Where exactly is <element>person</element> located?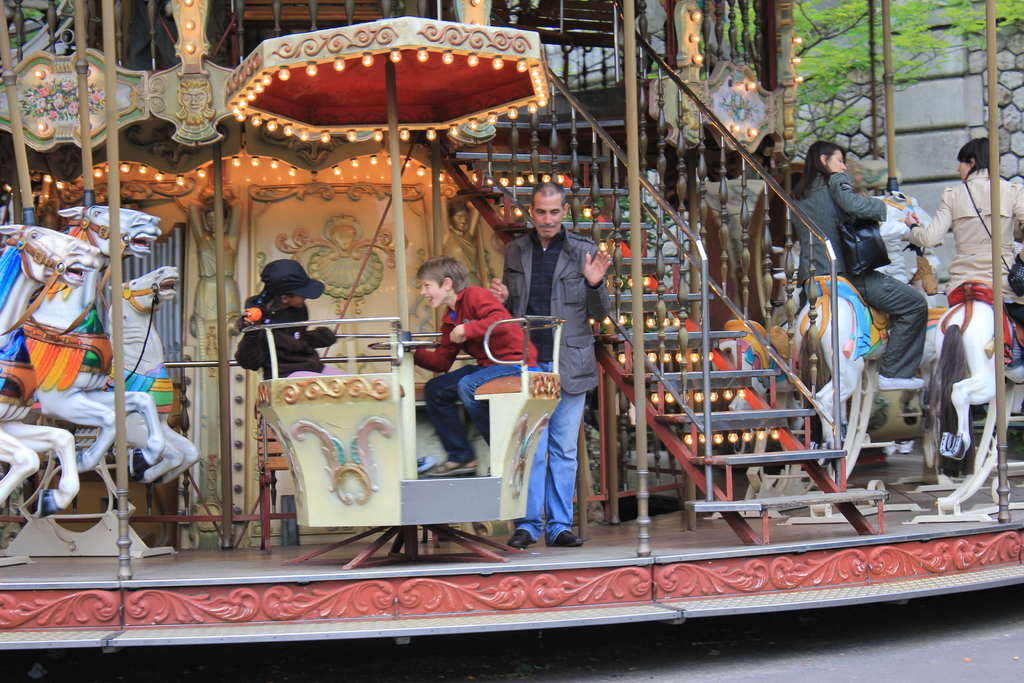
Its bounding box is x1=408, y1=256, x2=536, y2=477.
